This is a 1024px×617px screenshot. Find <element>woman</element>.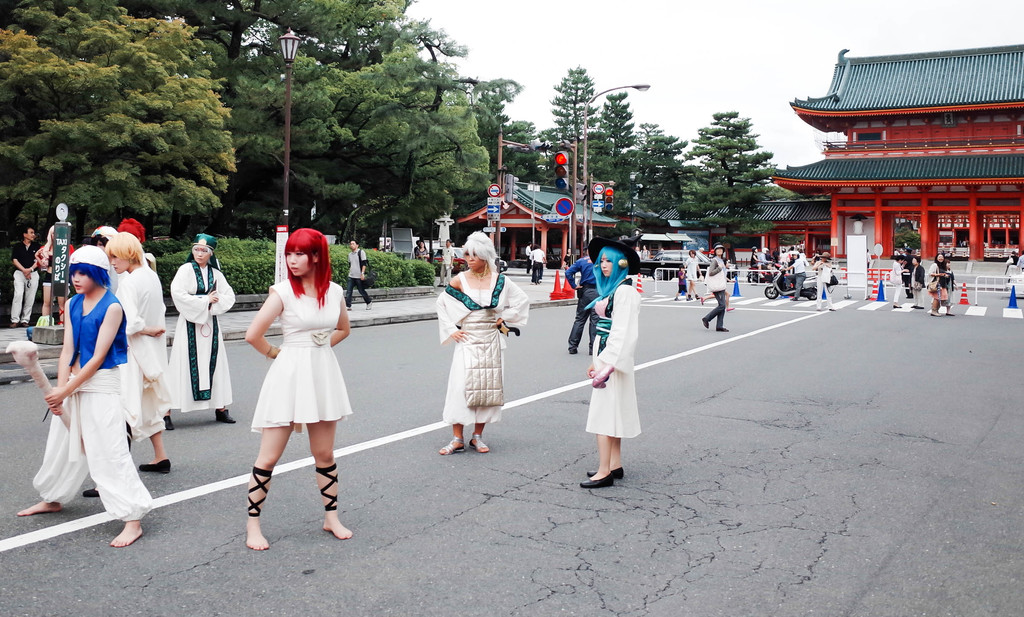
Bounding box: detection(684, 248, 703, 301).
